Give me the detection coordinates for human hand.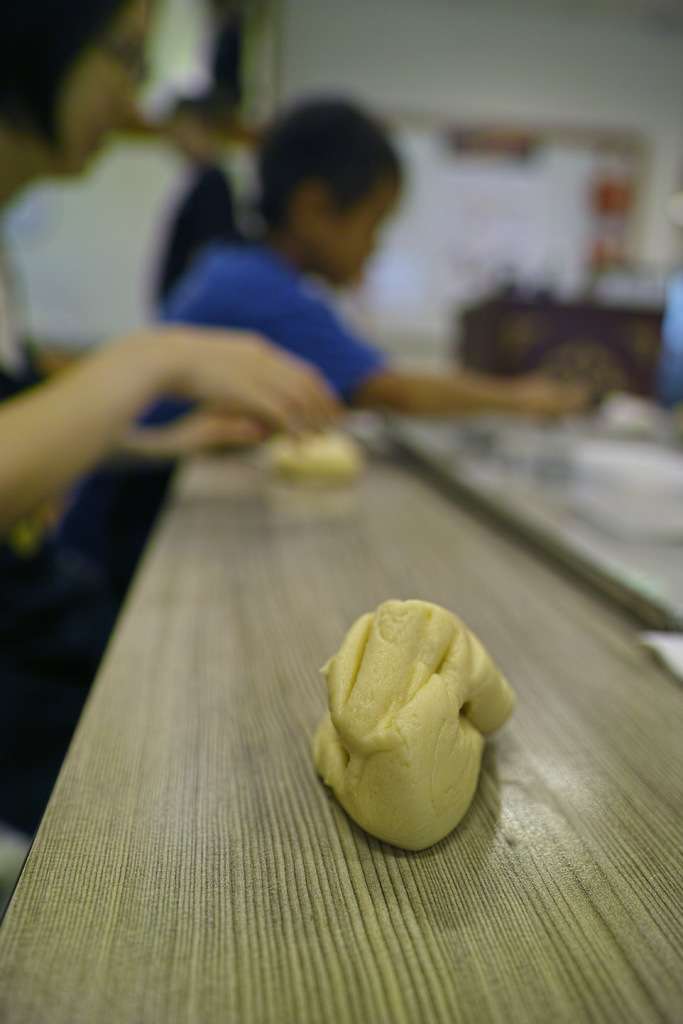
left=152, top=323, right=350, bottom=442.
